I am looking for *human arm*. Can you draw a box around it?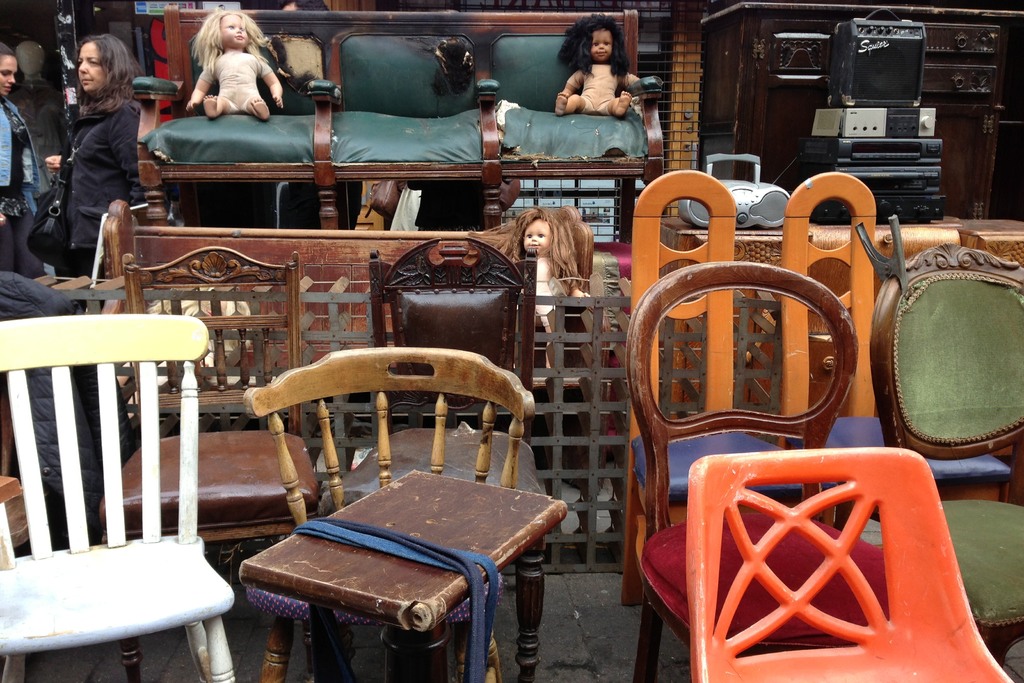
Sure, the bounding box is 560, 70, 585, 94.
